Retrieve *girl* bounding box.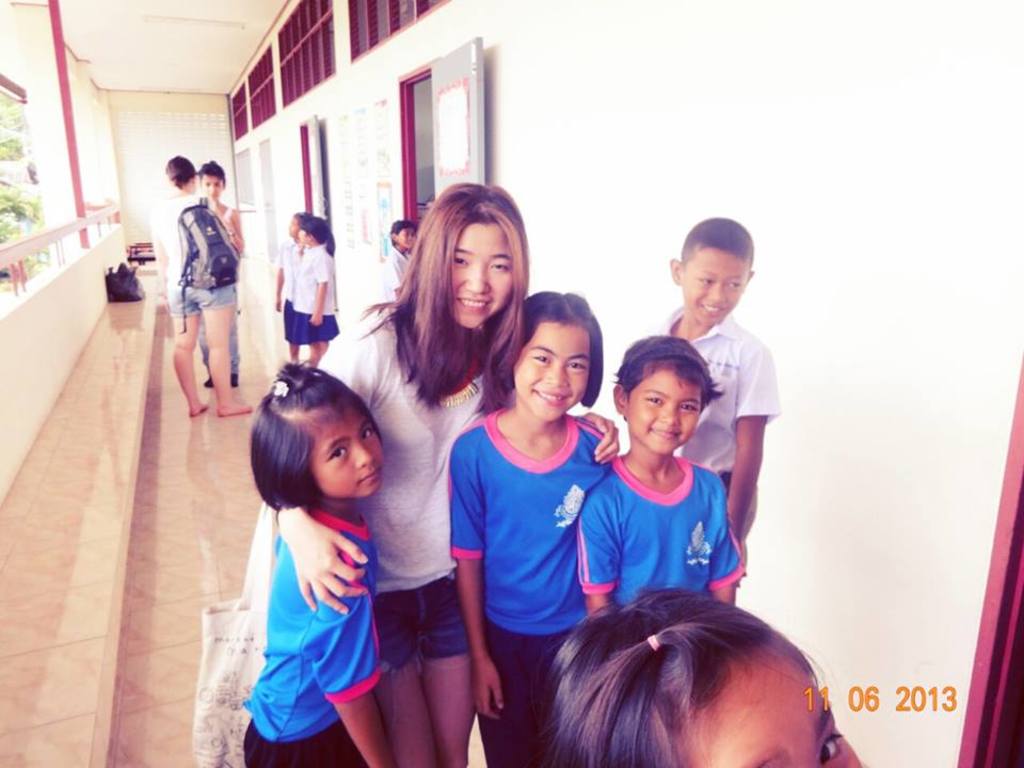
Bounding box: (x1=444, y1=290, x2=619, y2=767).
